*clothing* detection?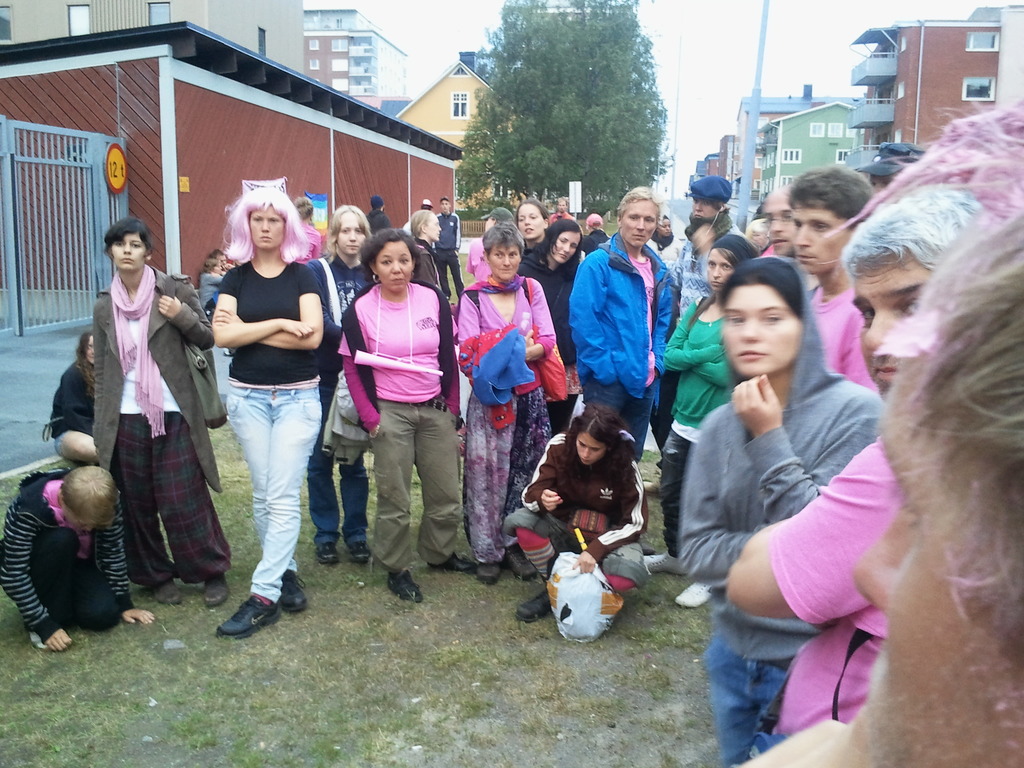
pyautogui.locateOnScreen(337, 255, 449, 531)
